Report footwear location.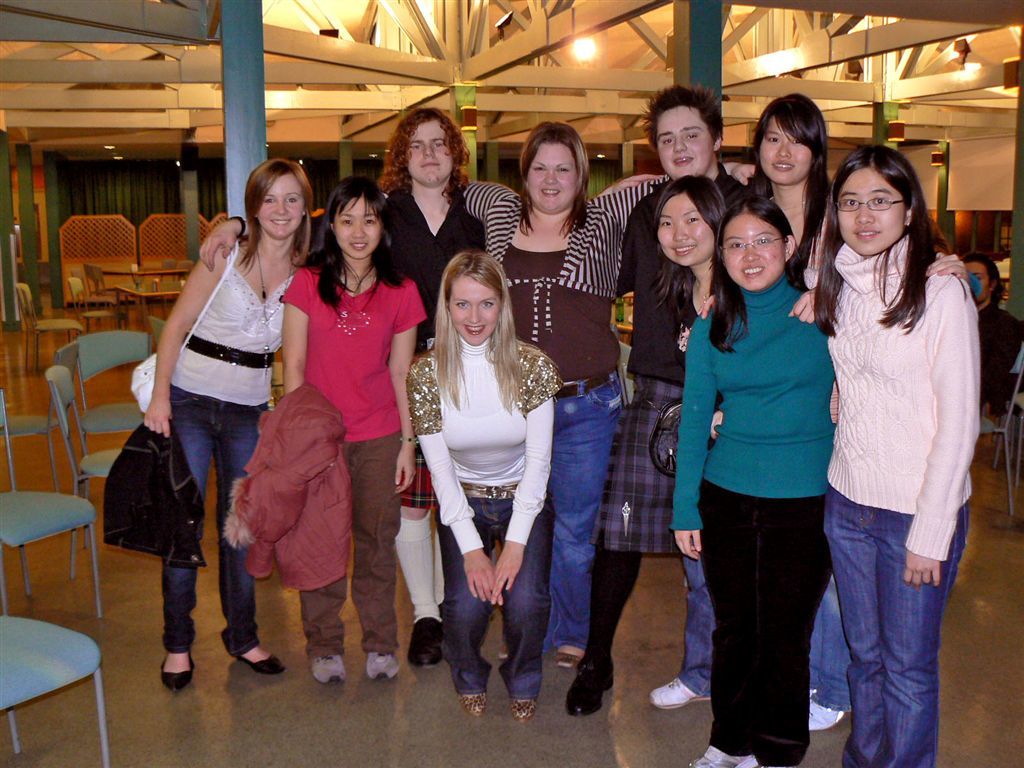
Report: box=[467, 685, 487, 716].
